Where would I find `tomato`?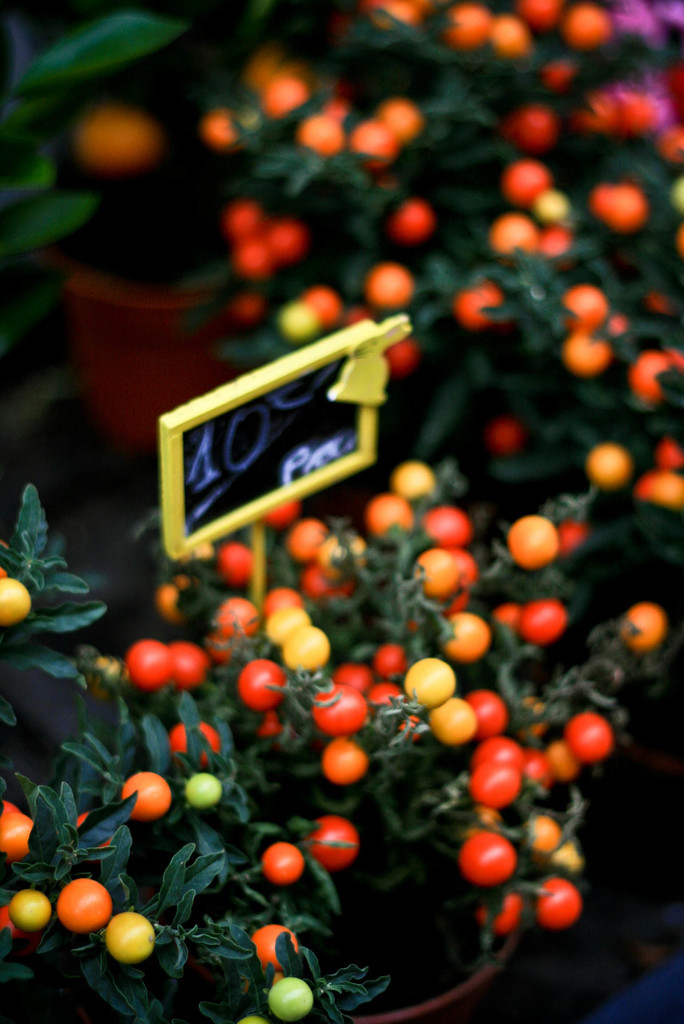
At select_region(268, 602, 310, 652).
